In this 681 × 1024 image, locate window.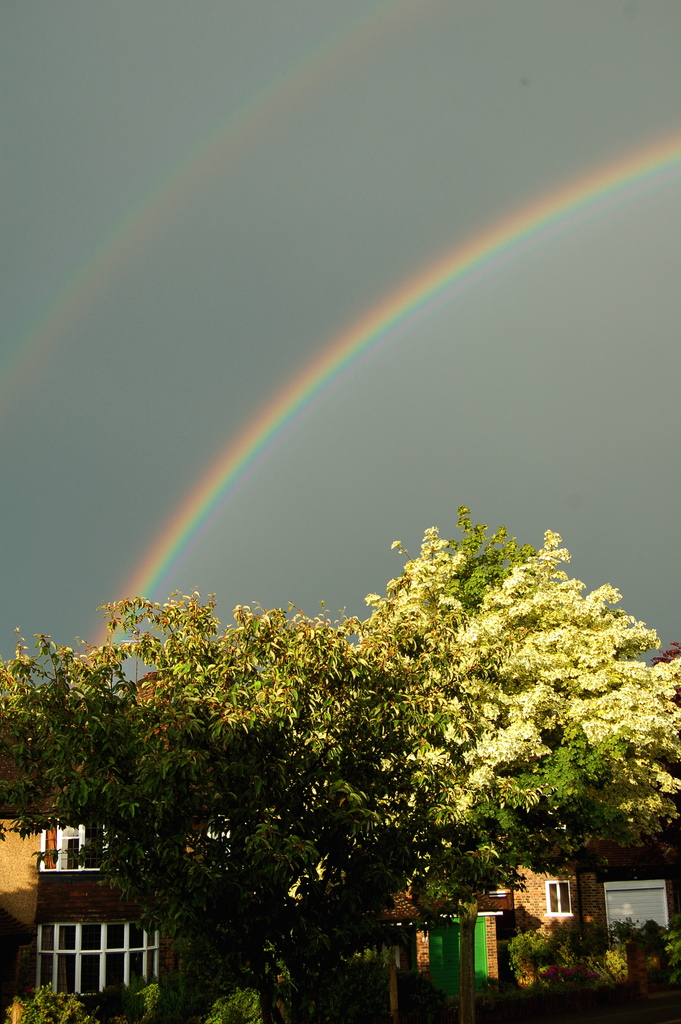
Bounding box: <box>38,817,116,875</box>.
